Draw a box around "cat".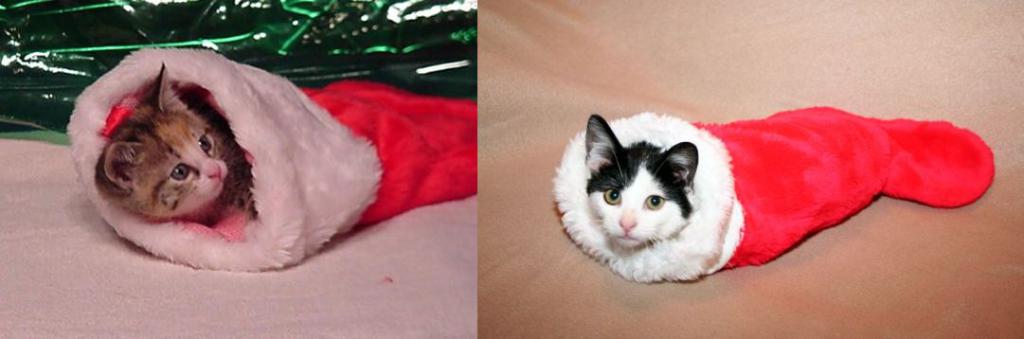
(x1=587, y1=116, x2=701, y2=254).
